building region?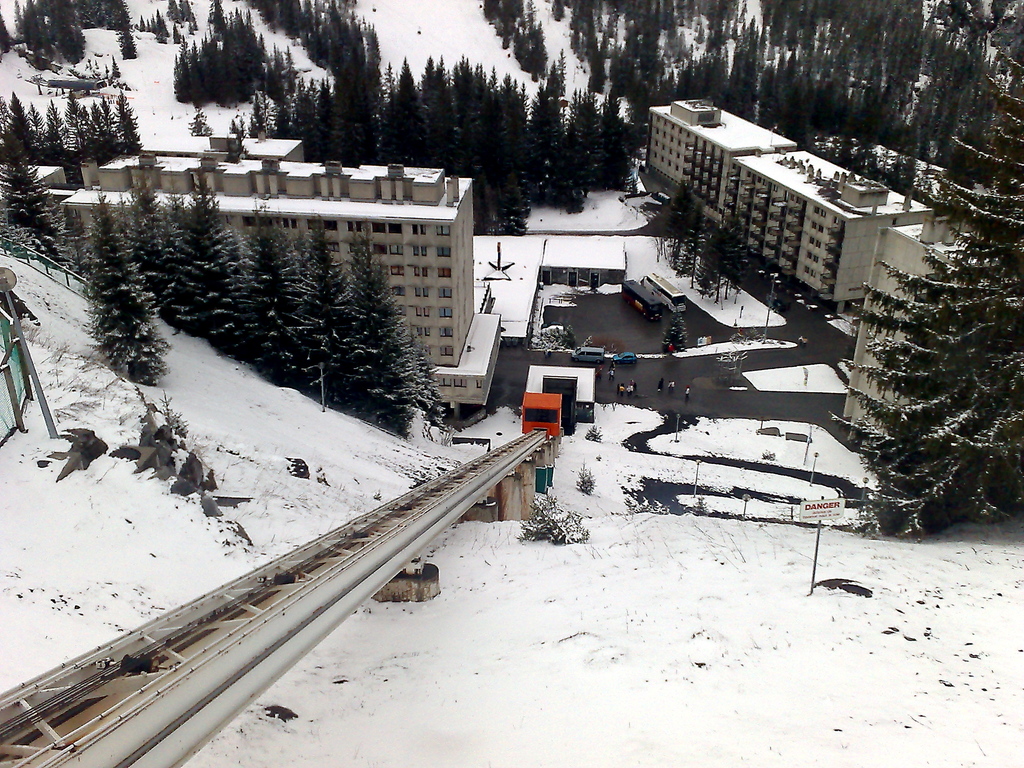
[639, 93, 950, 316]
